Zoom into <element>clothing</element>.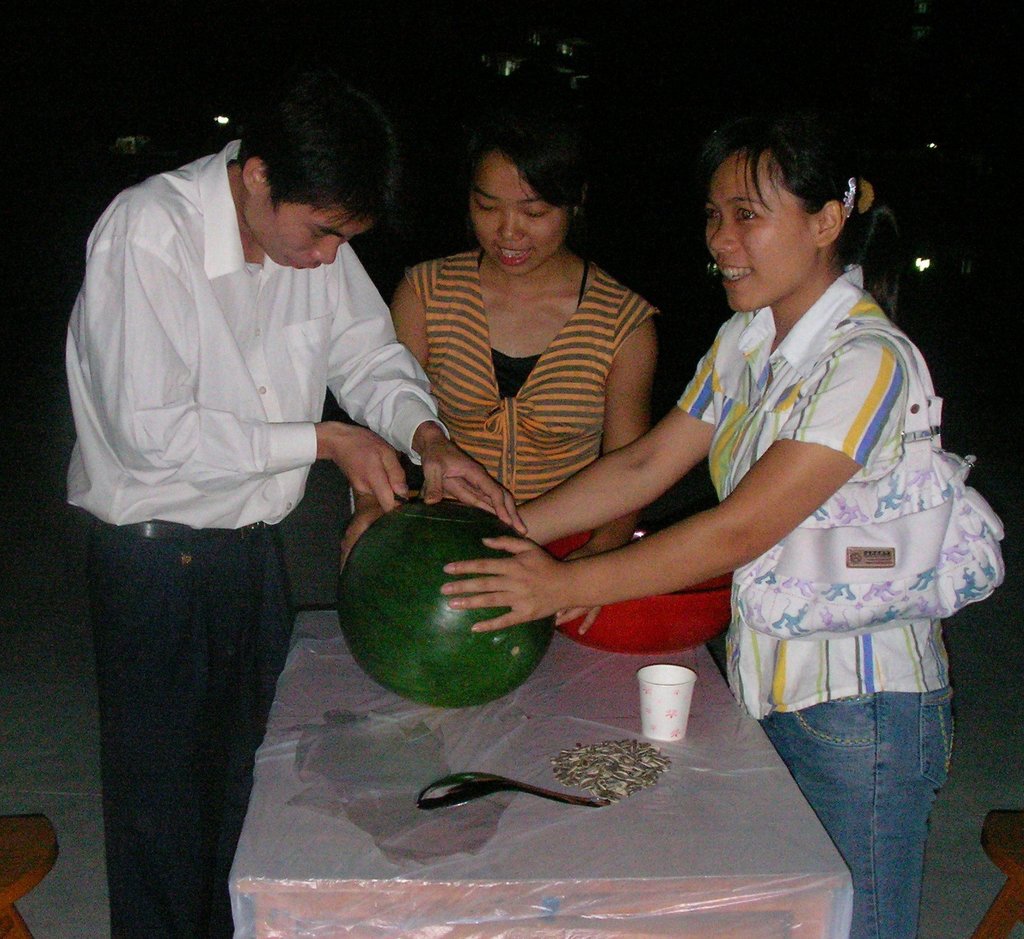
Zoom target: 637:178:970:904.
